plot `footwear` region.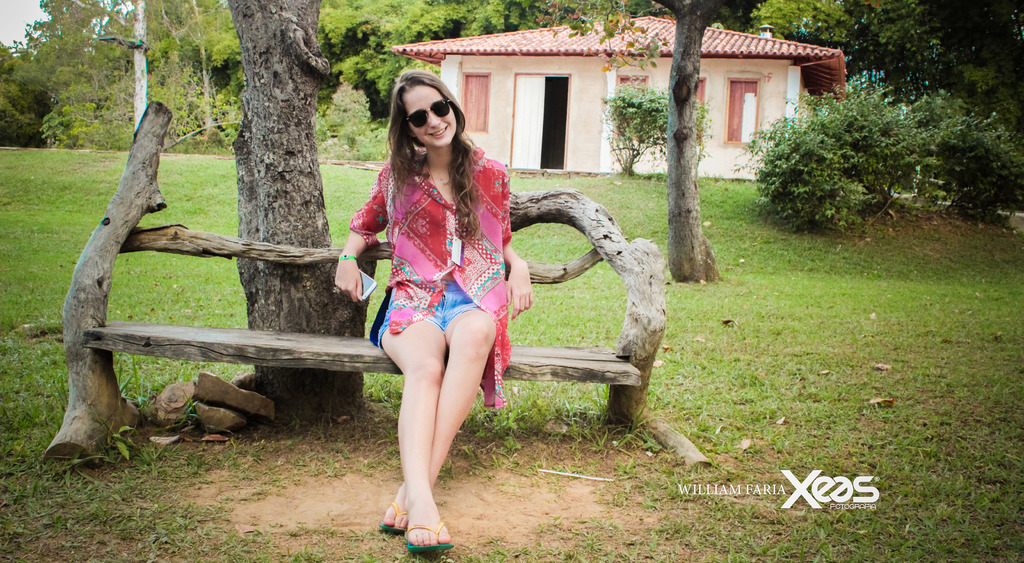
Plotted at (381, 500, 406, 537).
